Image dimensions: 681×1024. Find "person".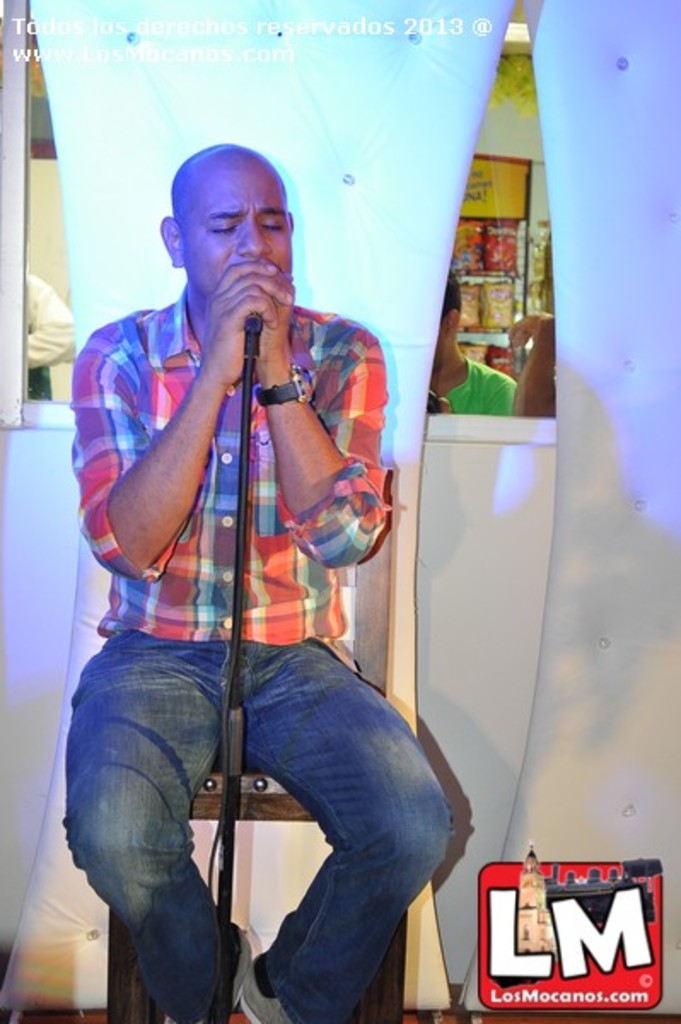
rect(423, 290, 509, 420).
